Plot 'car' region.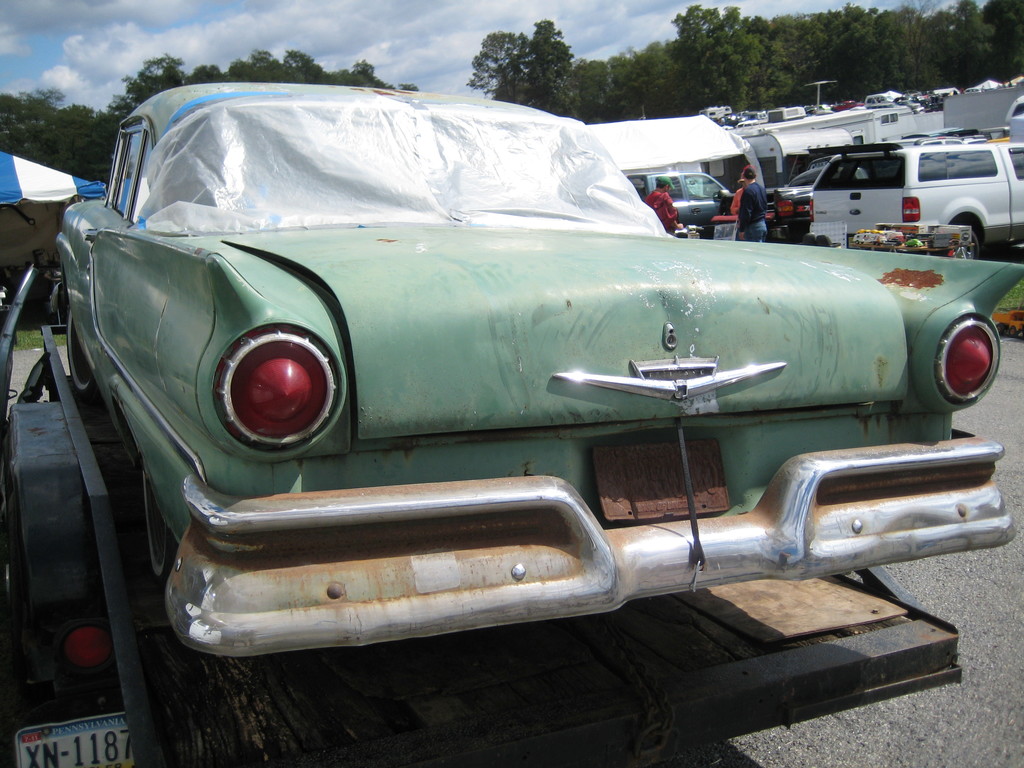
Plotted at [0, 73, 1023, 767].
